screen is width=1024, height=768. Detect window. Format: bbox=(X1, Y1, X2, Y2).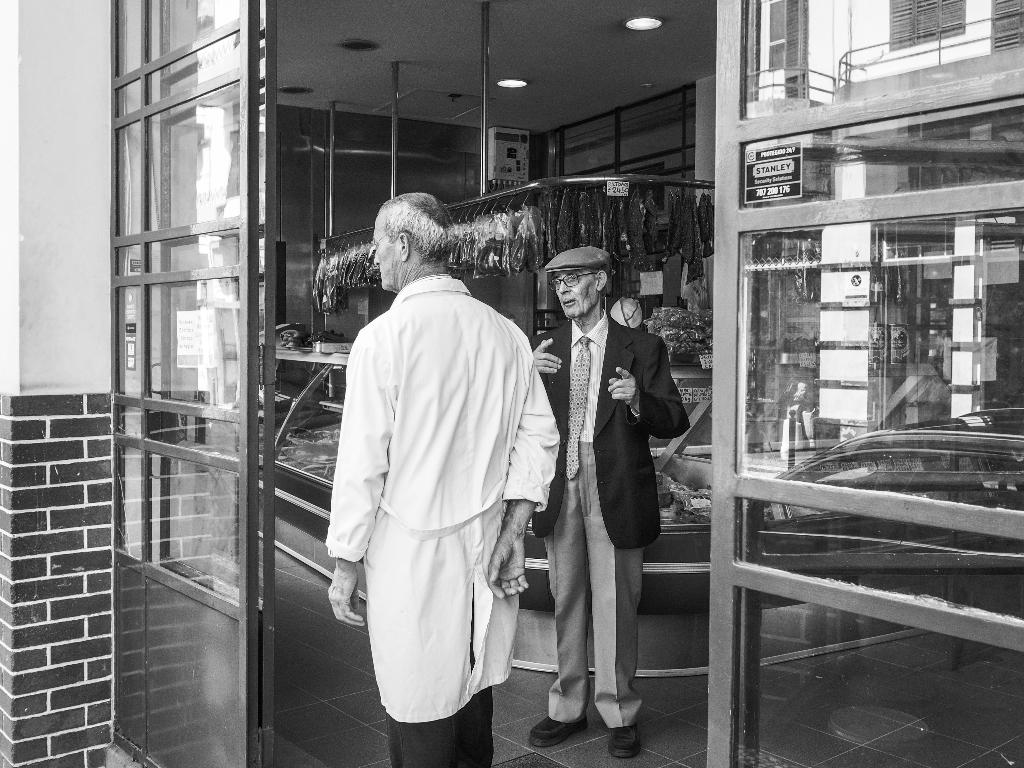
bbox=(737, 207, 1023, 767).
